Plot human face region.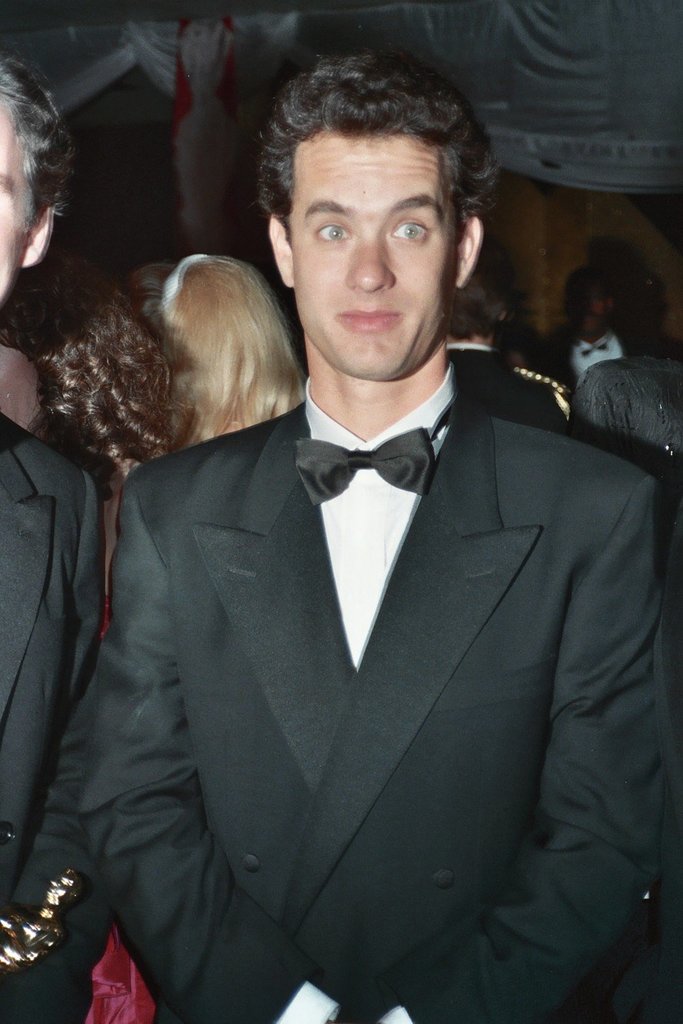
Plotted at Rect(289, 114, 479, 369).
